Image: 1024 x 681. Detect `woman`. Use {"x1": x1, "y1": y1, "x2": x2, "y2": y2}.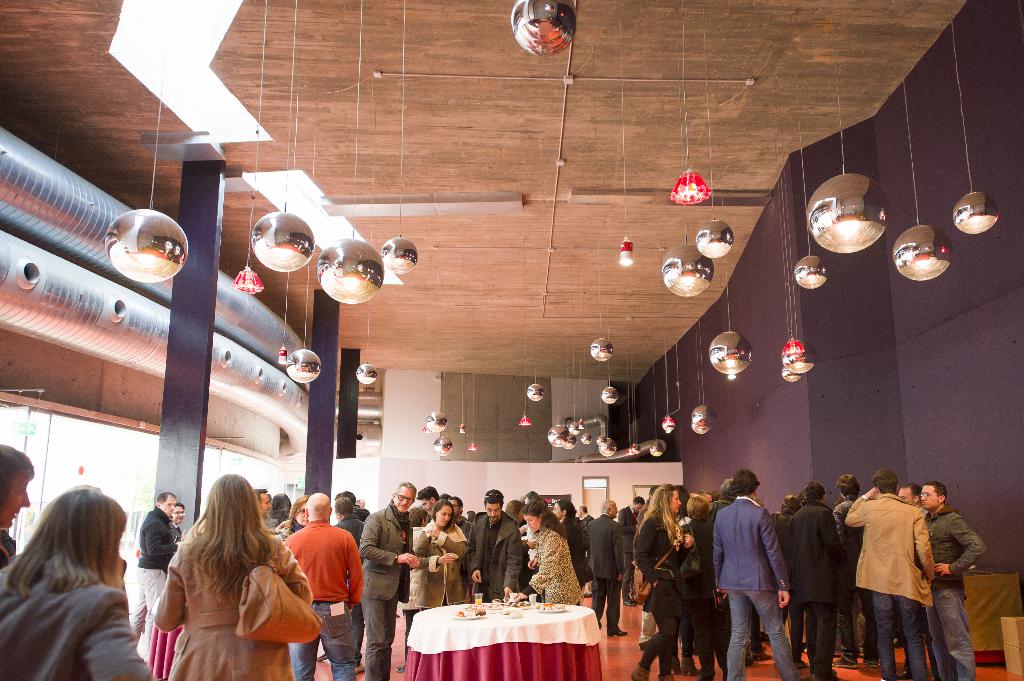
{"x1": 141, "y1": 479, "x2": 305, "y2": 678}.
